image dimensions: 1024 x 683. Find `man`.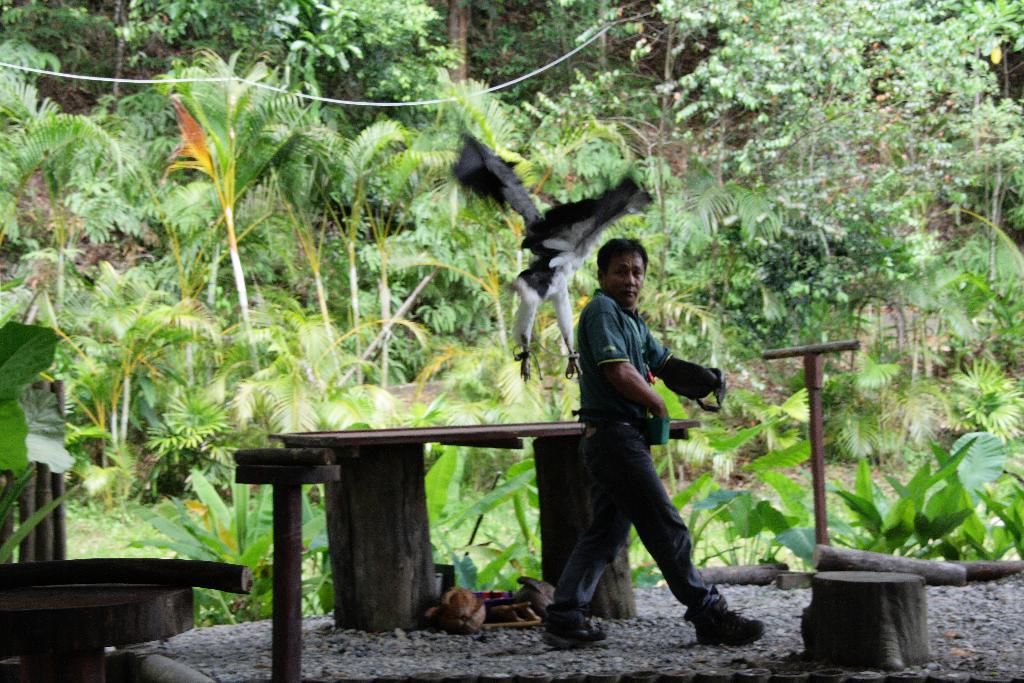
<region>549, 248, 744, 646</region>.
